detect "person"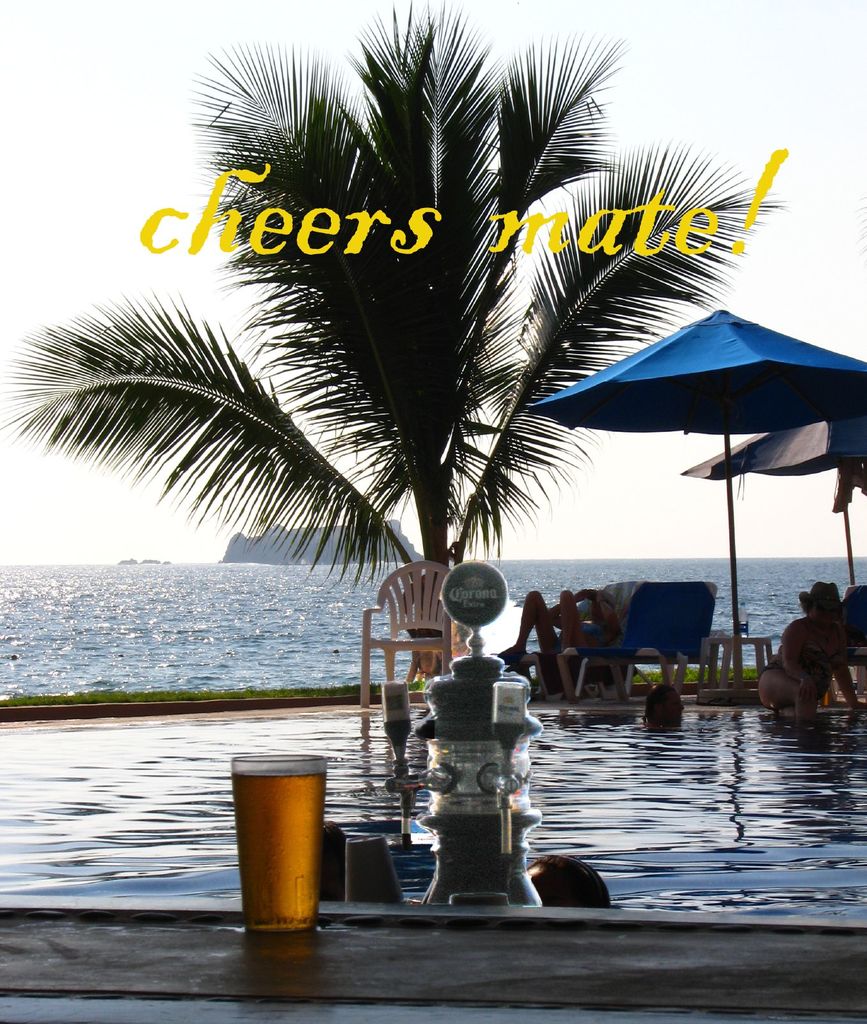
[749,578,866,740]
